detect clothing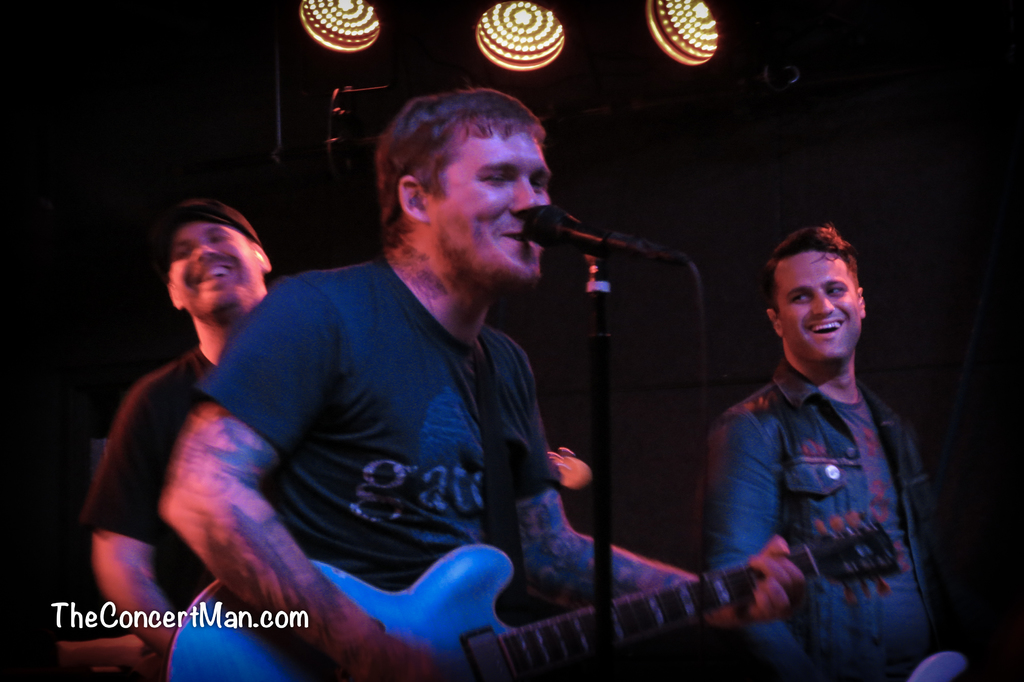
region(694, 270, 953, 662)
